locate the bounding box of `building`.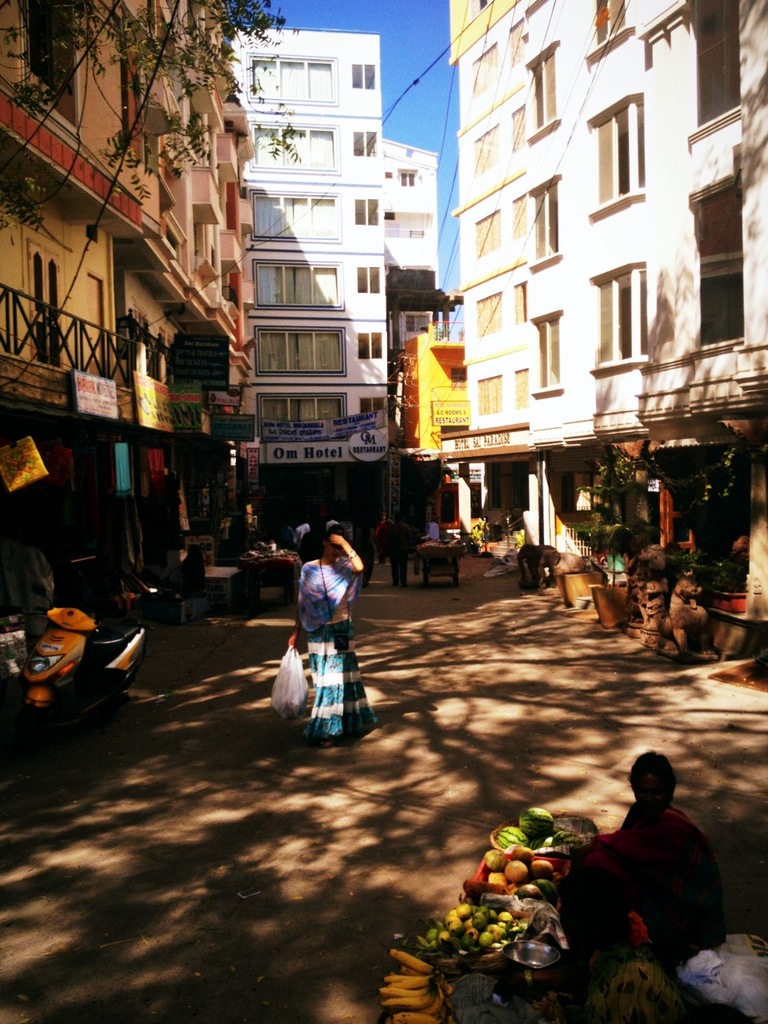
Bounding box: select_region(1, 5, 150, 430).
